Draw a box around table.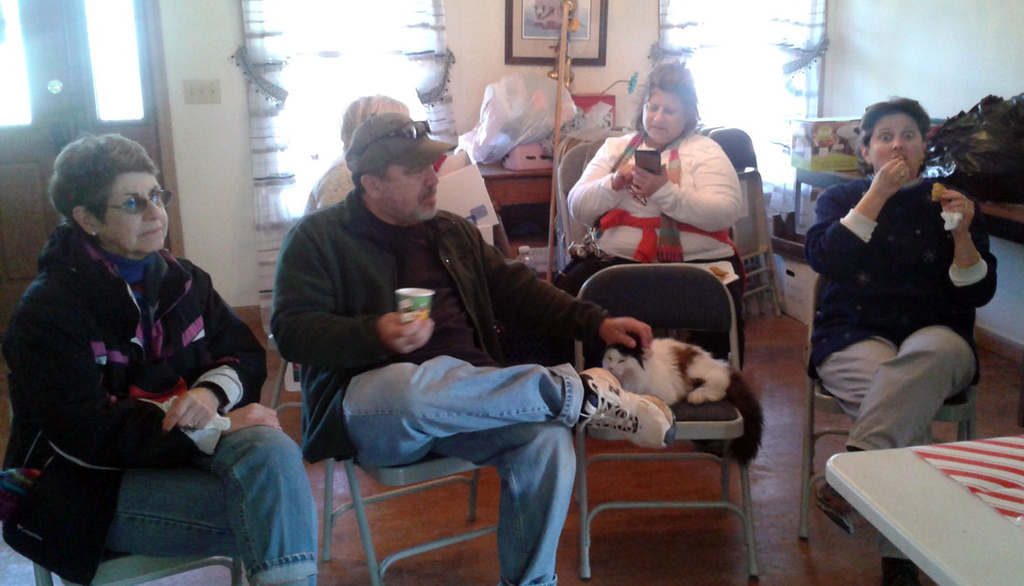
left=472, top=159, right=552, bottom=210.
